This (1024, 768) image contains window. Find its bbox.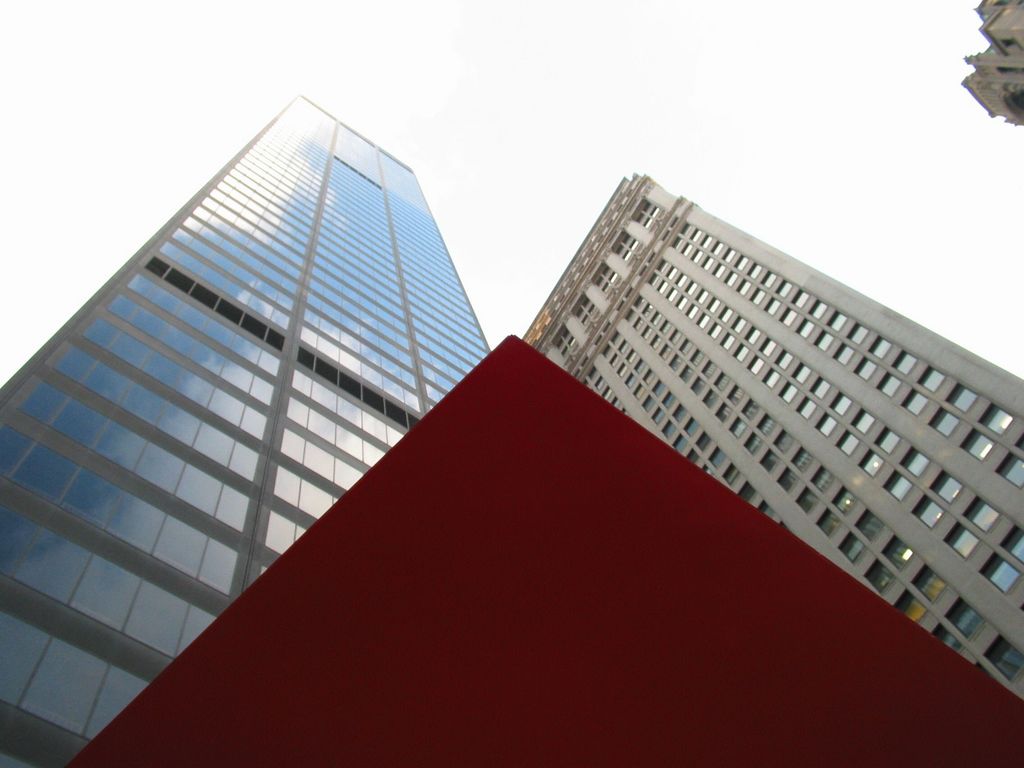
[858, 449, 884, 476].
